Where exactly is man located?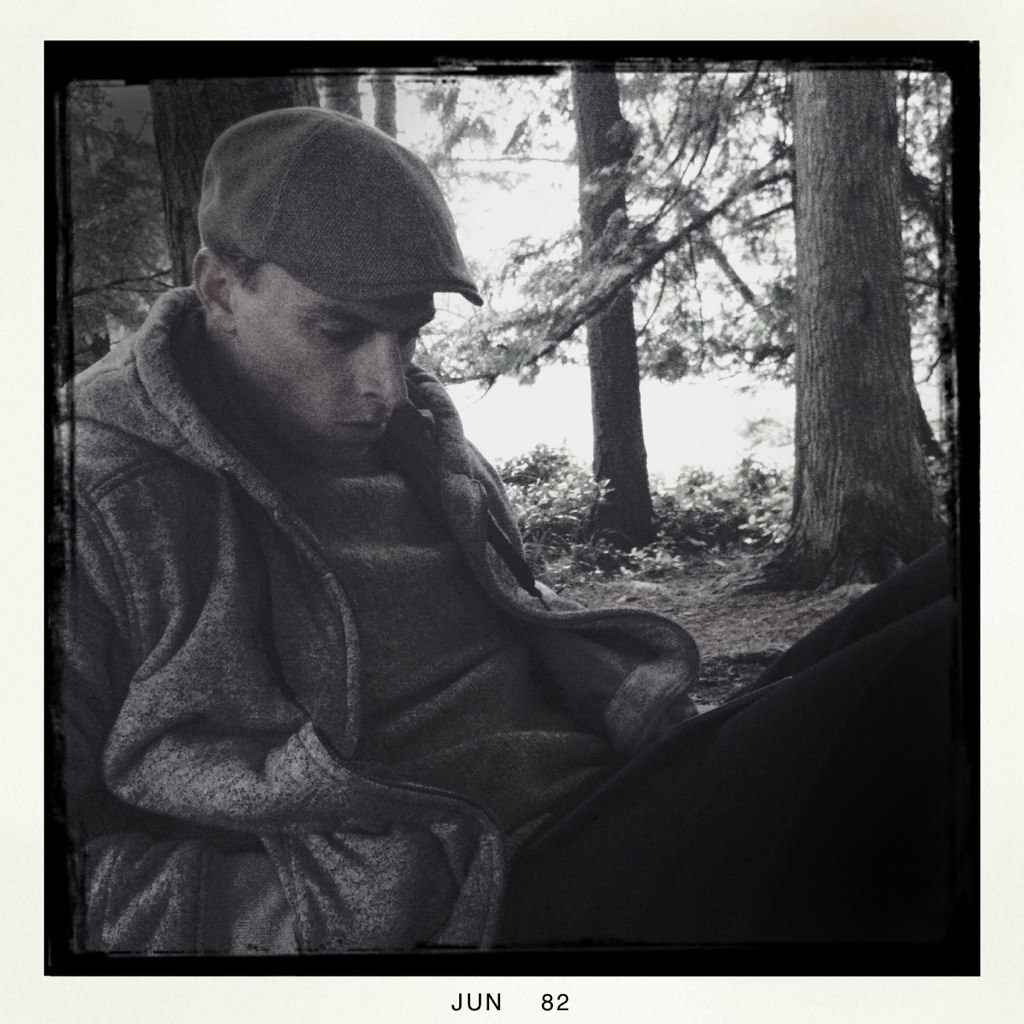
Its bounding box is bbox=[47, 103, 719, 975].
